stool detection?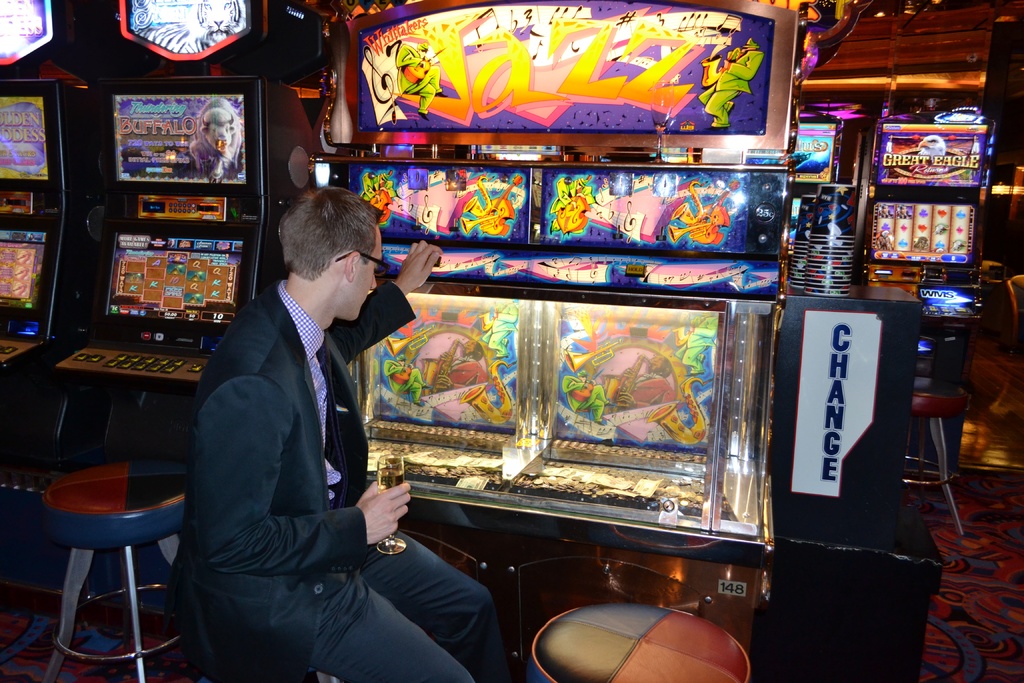
select_region(531, 600, 755, 682)
